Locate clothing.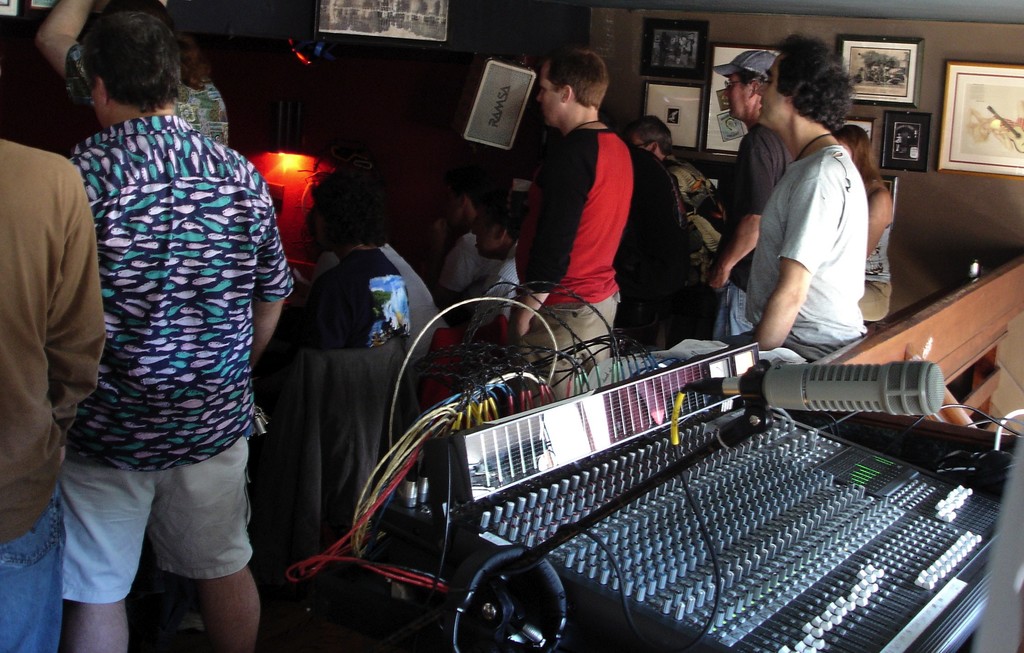
Bounding box: [745,153,870,360].
